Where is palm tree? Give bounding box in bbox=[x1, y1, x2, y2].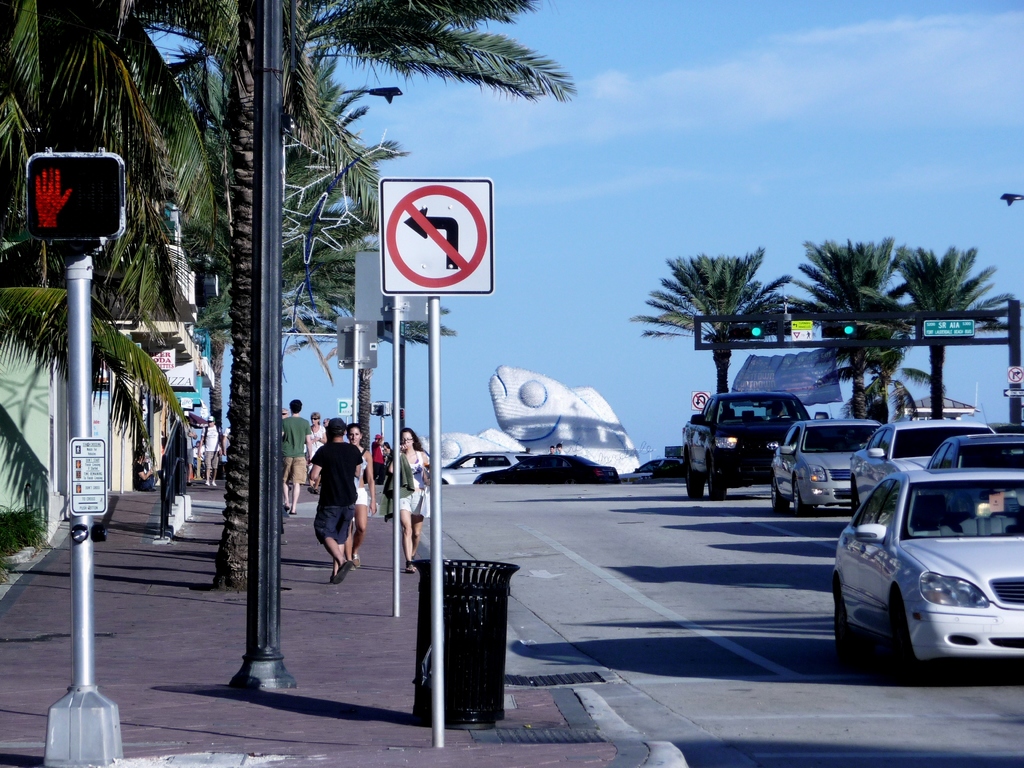
bbox=[131, 0, 579, 588].
